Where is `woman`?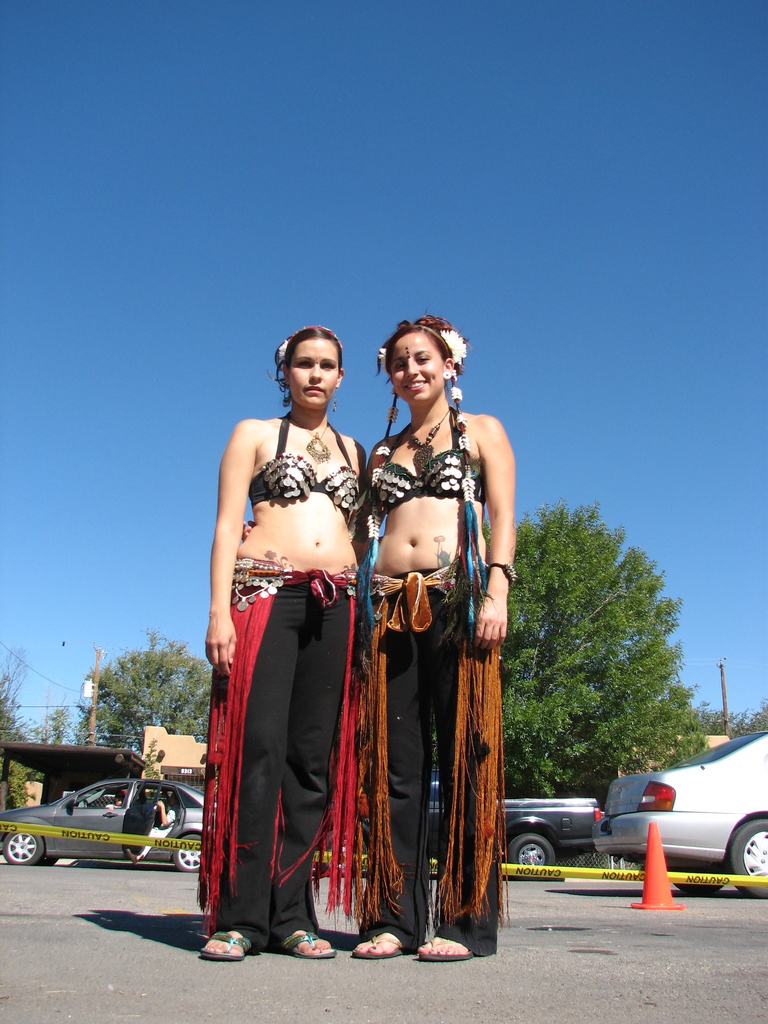
x1=339, y1=309, x2=514, y2=966.
